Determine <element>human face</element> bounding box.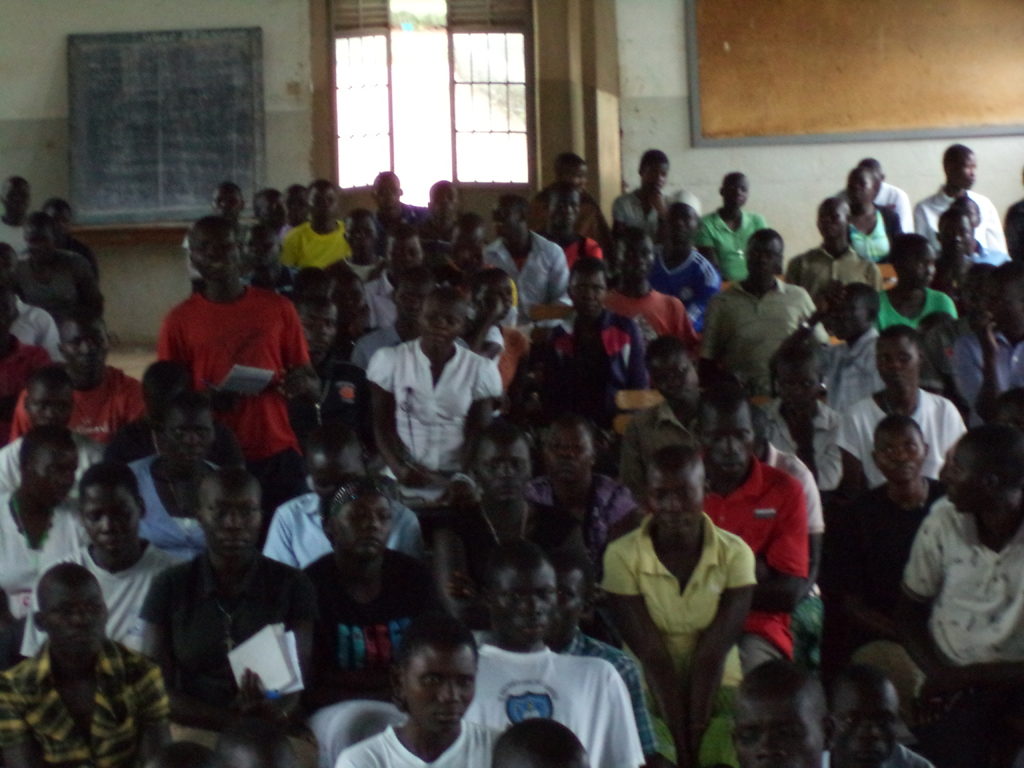
Determined: rect(145, 392, 193, 431).
